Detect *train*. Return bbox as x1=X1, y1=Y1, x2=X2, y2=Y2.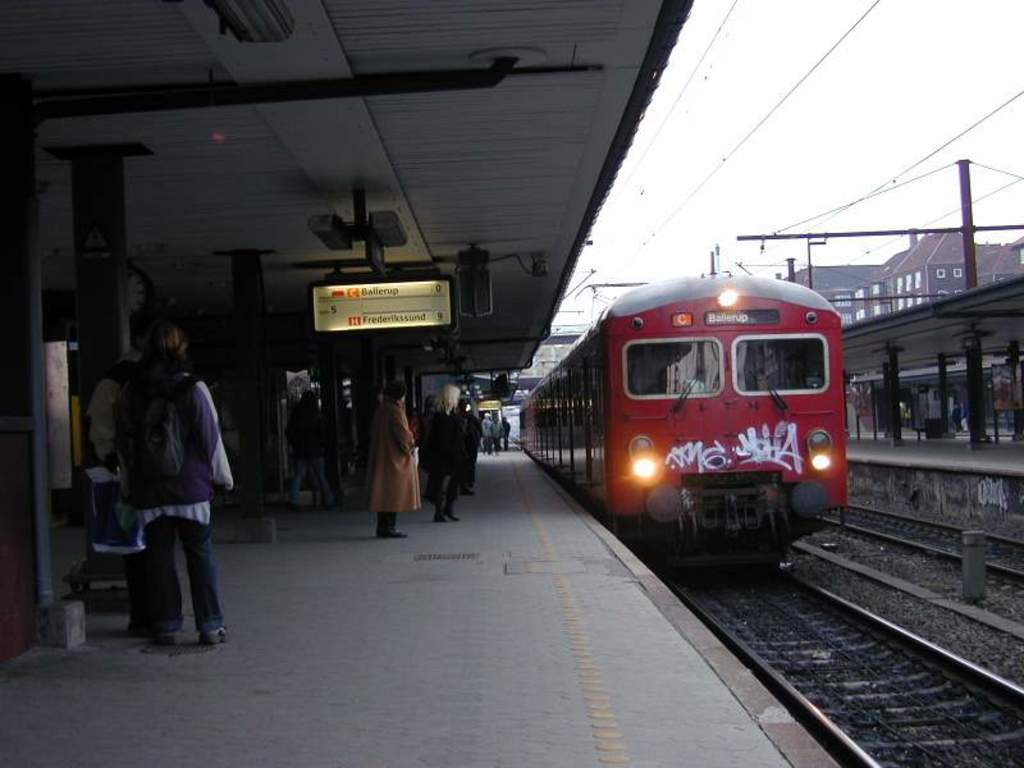
x1=516, y1=269, x2=852, y2=581.
